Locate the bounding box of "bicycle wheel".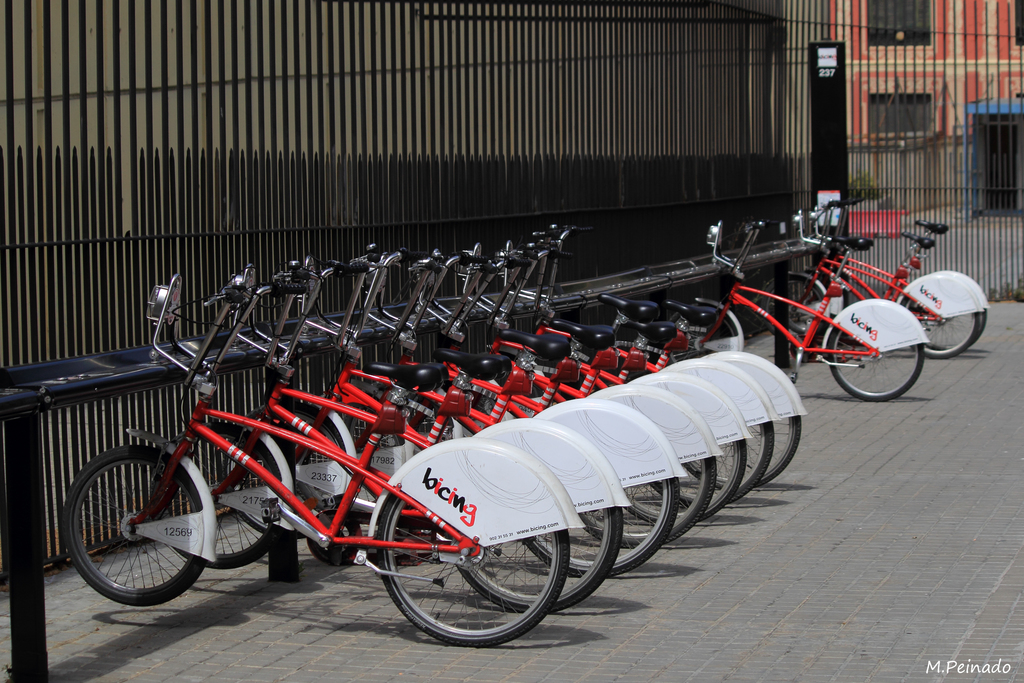
Bounding box: locate(764, 273, 826, 341).
